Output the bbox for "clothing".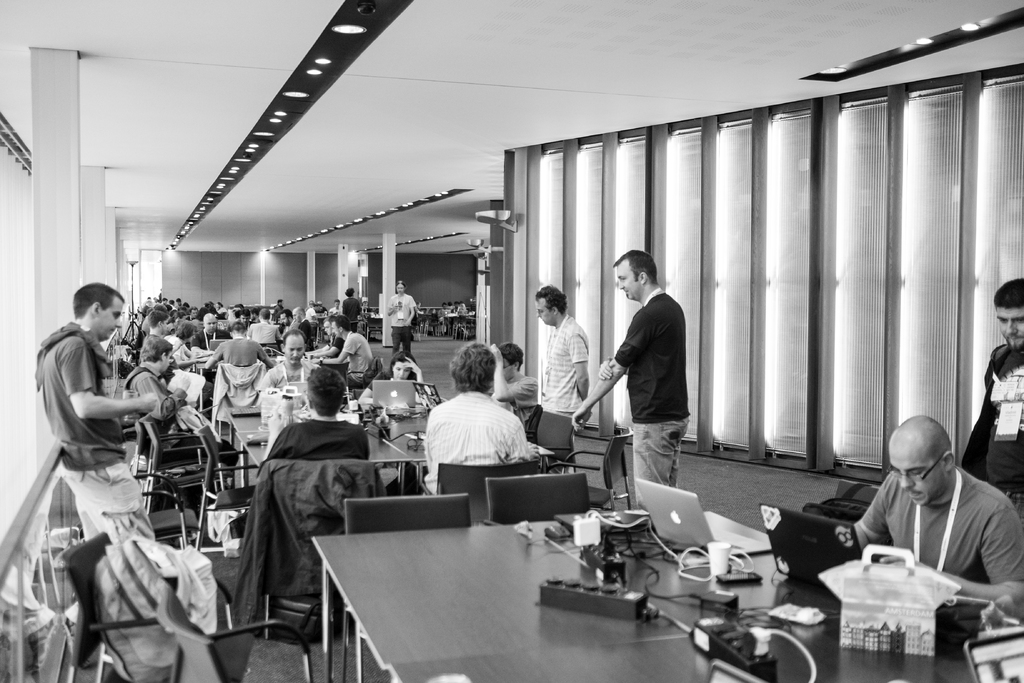
region(545, 313, 589, 476).
